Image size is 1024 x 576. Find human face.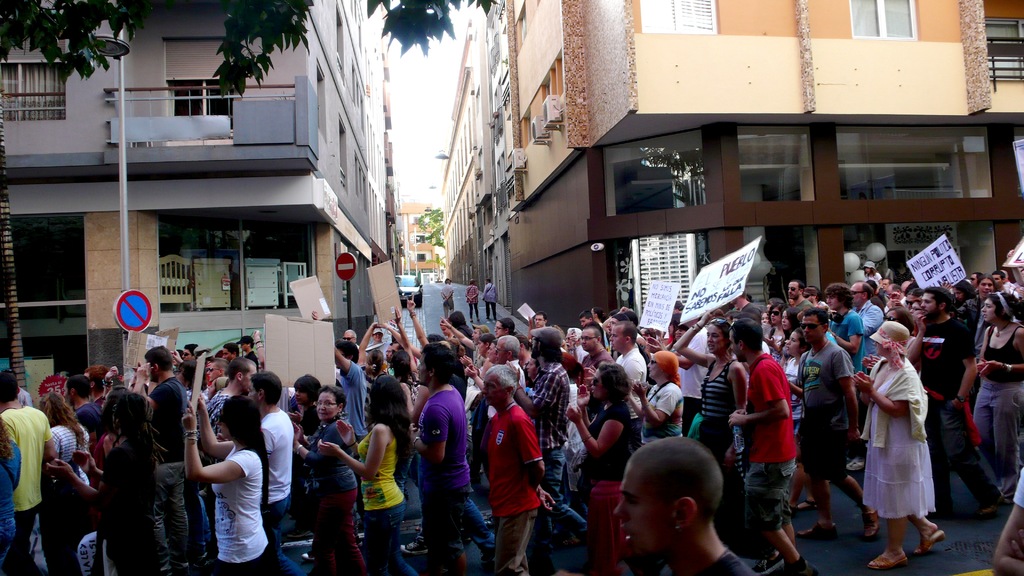
box(344, 332, 357, 339).
